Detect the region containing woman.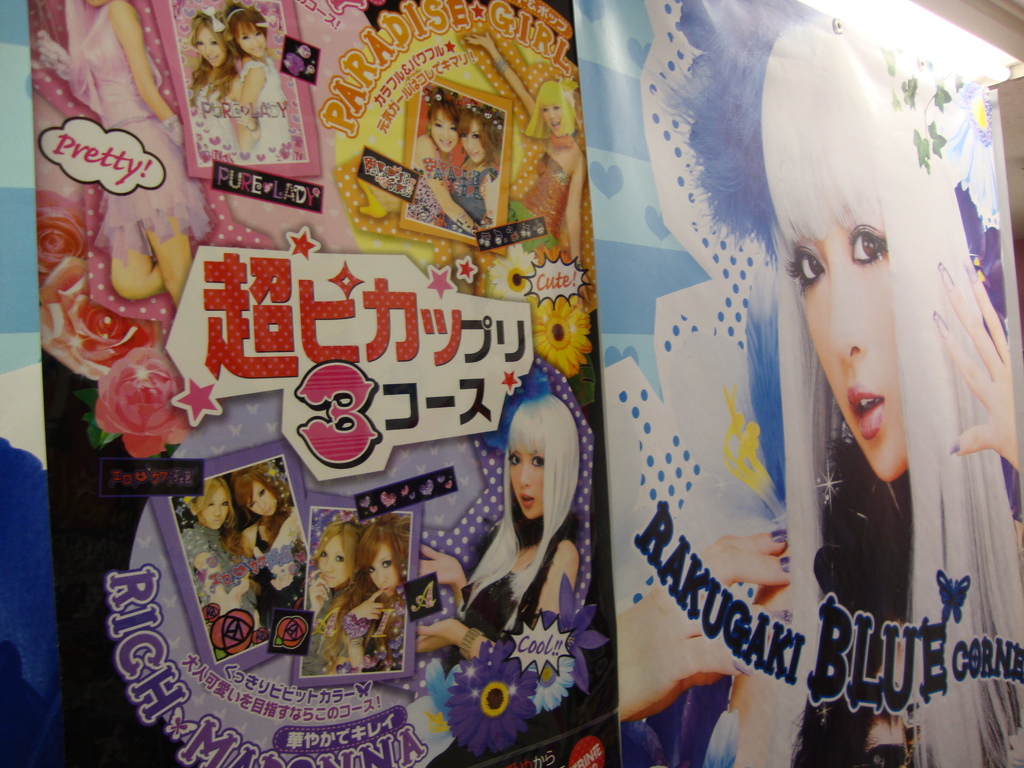
BBox(58, 0, 225, 311).
